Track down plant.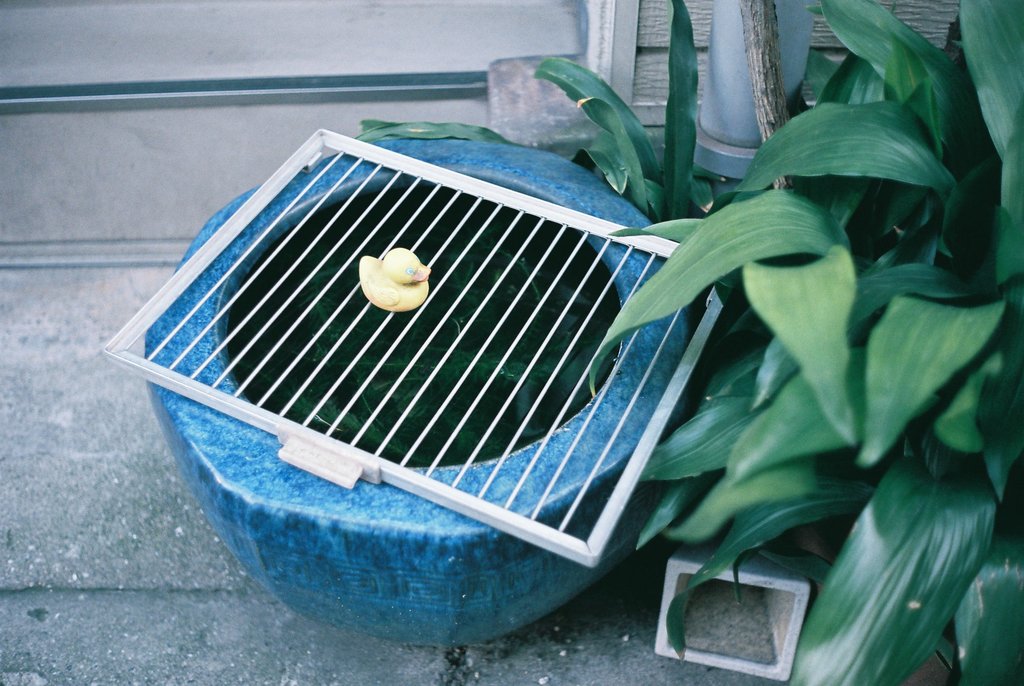
Tracked to Rect(358, 0, 1023, 685).
